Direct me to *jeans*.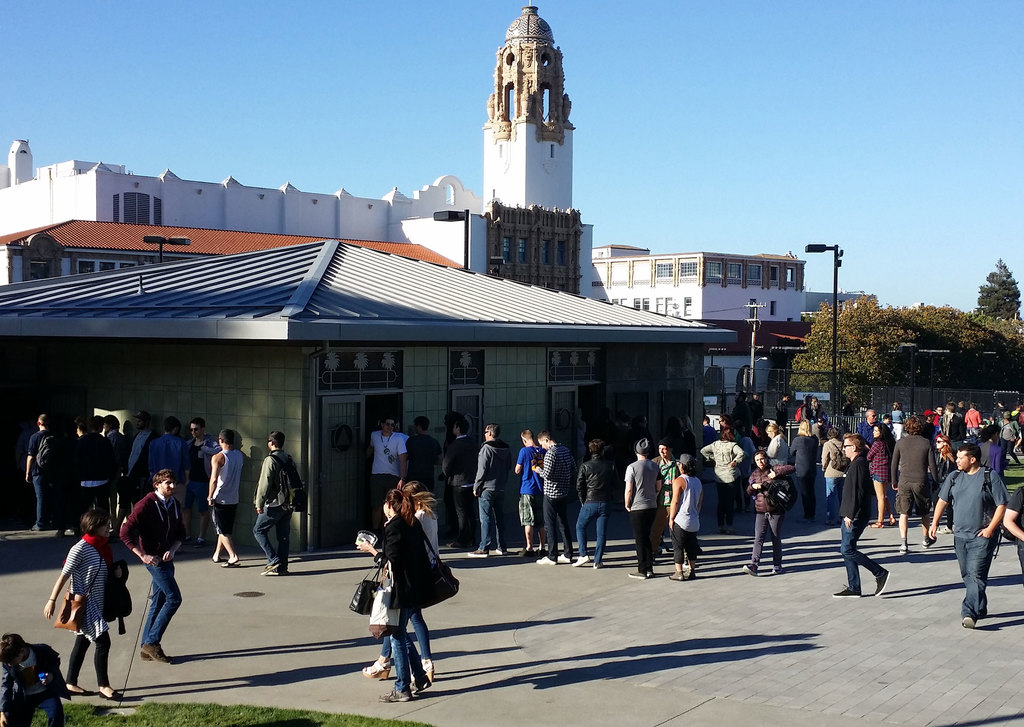
Direction: <box>380,609,433,658</box>.
